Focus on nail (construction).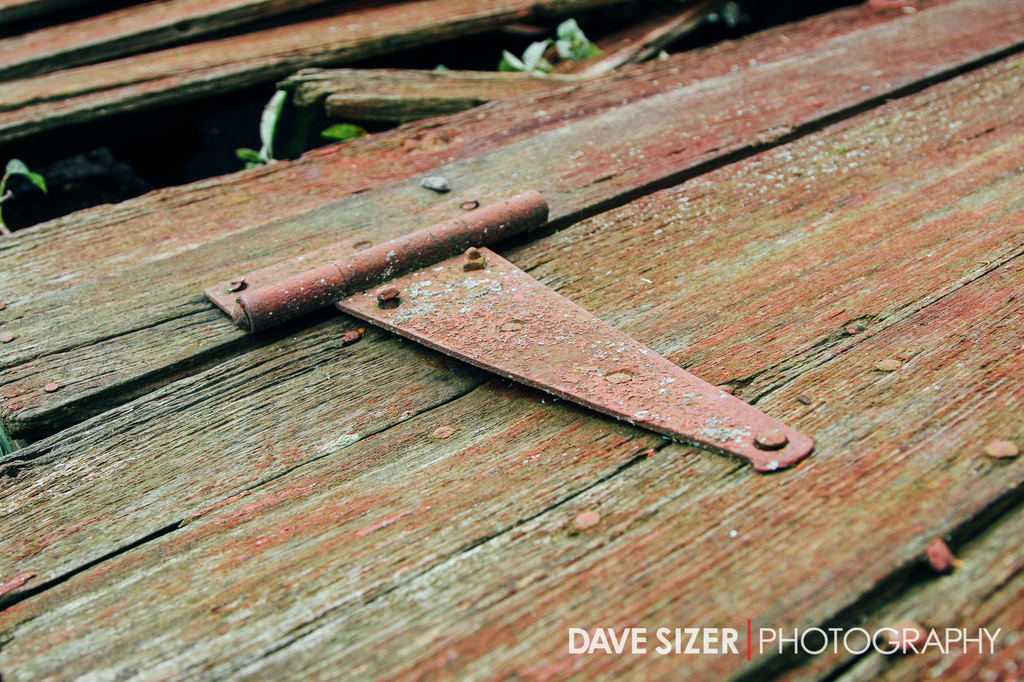
Focused at x1=43 y1=377 x2=63 y2=394.
